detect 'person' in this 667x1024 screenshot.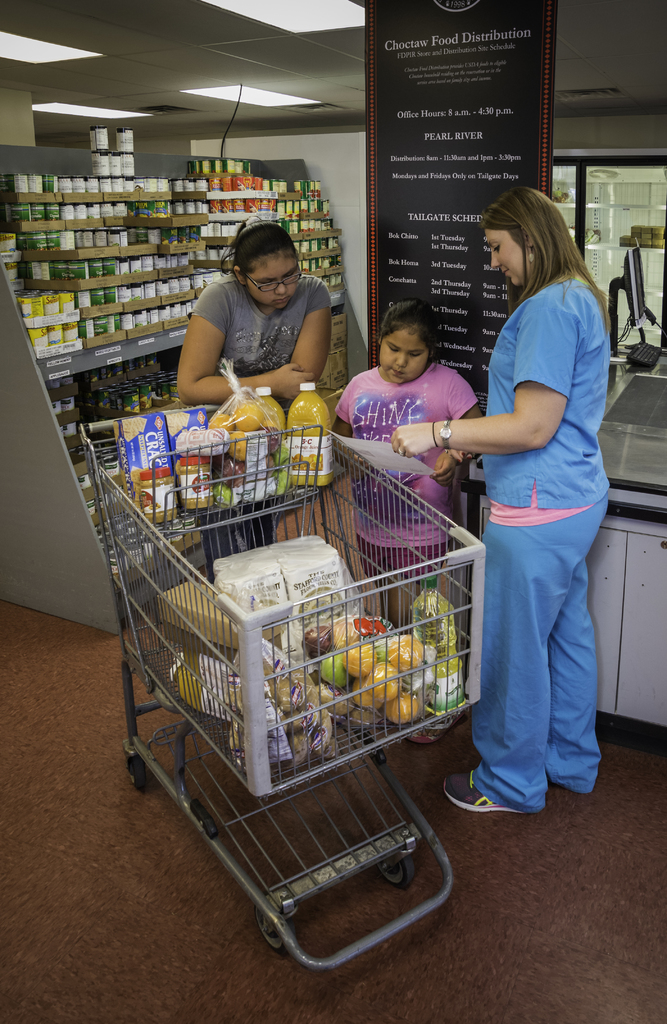
Detection: left=172, top=225, right=334, bottom=586.
